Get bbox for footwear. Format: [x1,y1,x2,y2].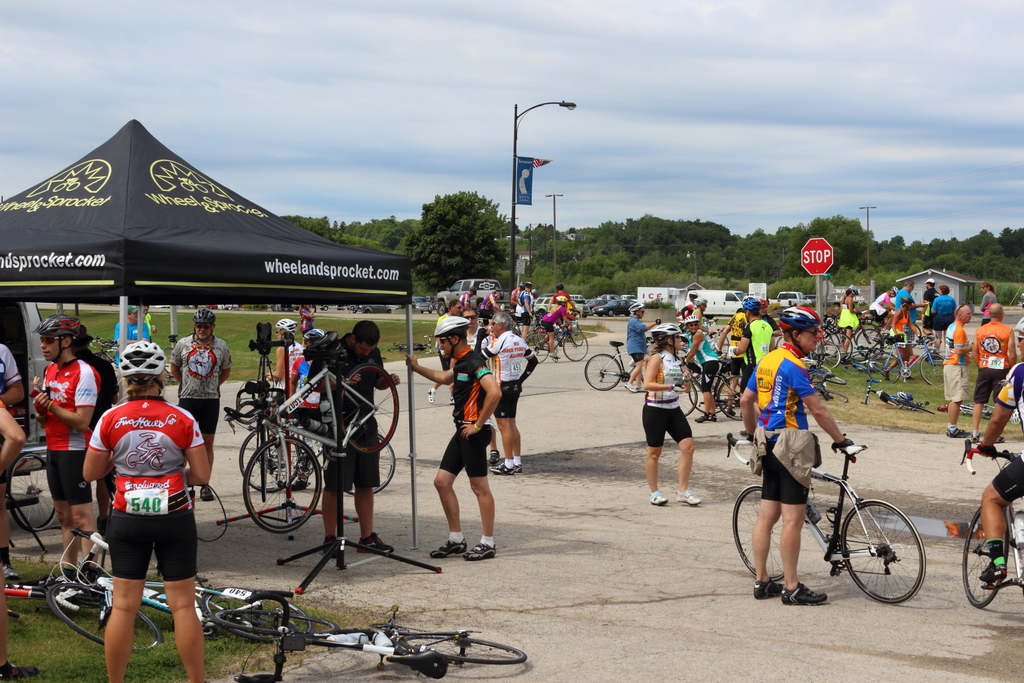
[982,555,1006,579].
